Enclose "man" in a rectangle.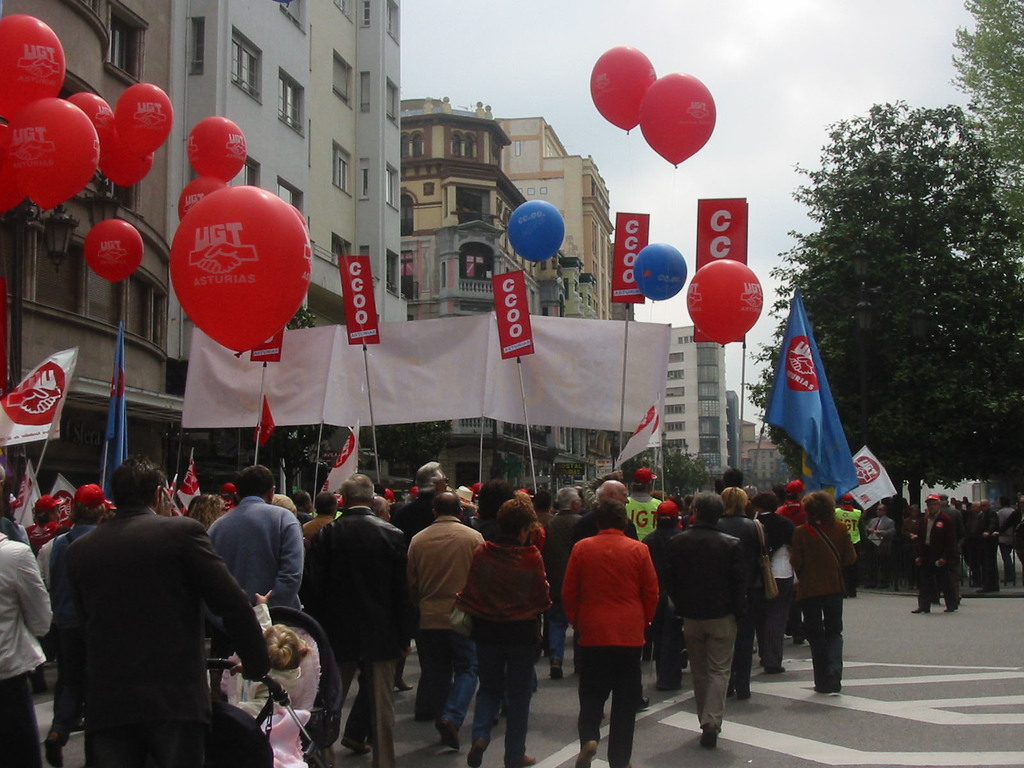
[628,465,663,661].
